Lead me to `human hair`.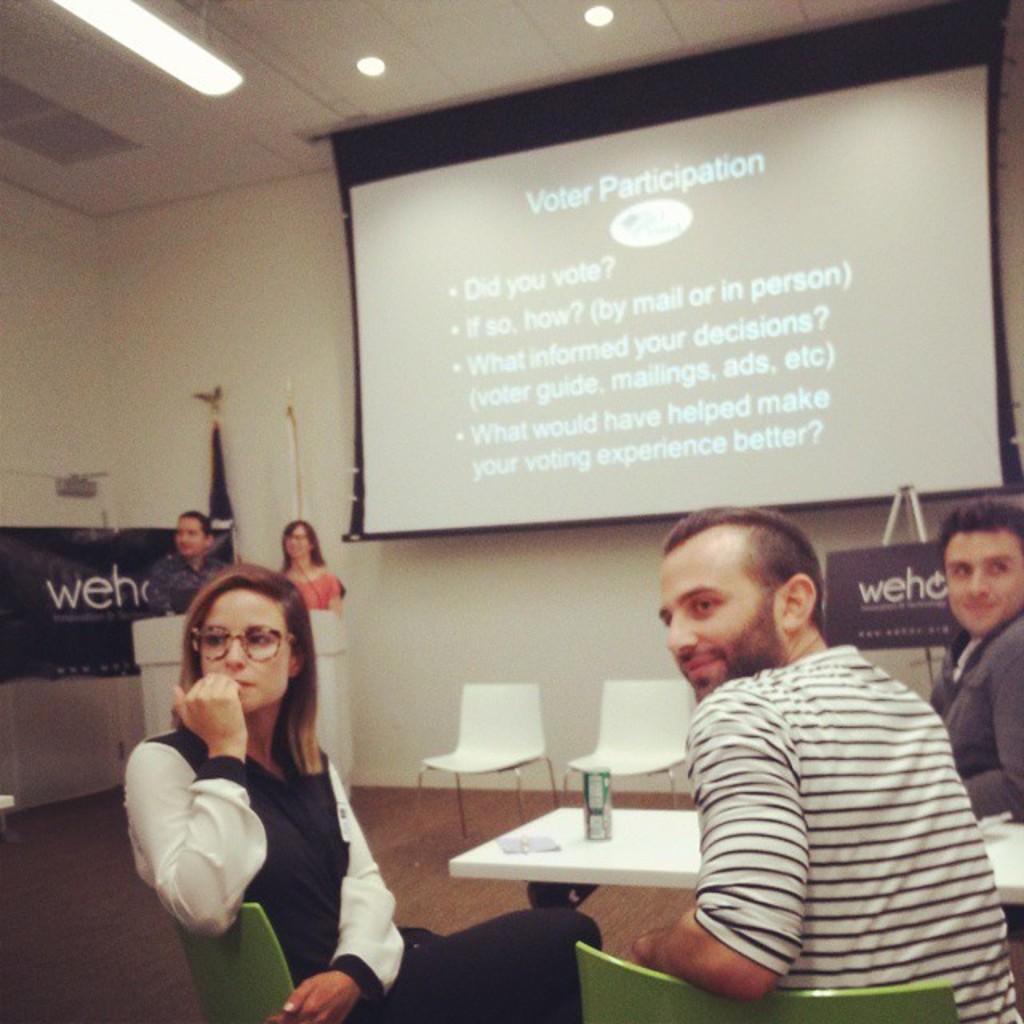
Lead to 661, 504, 827, 629.
